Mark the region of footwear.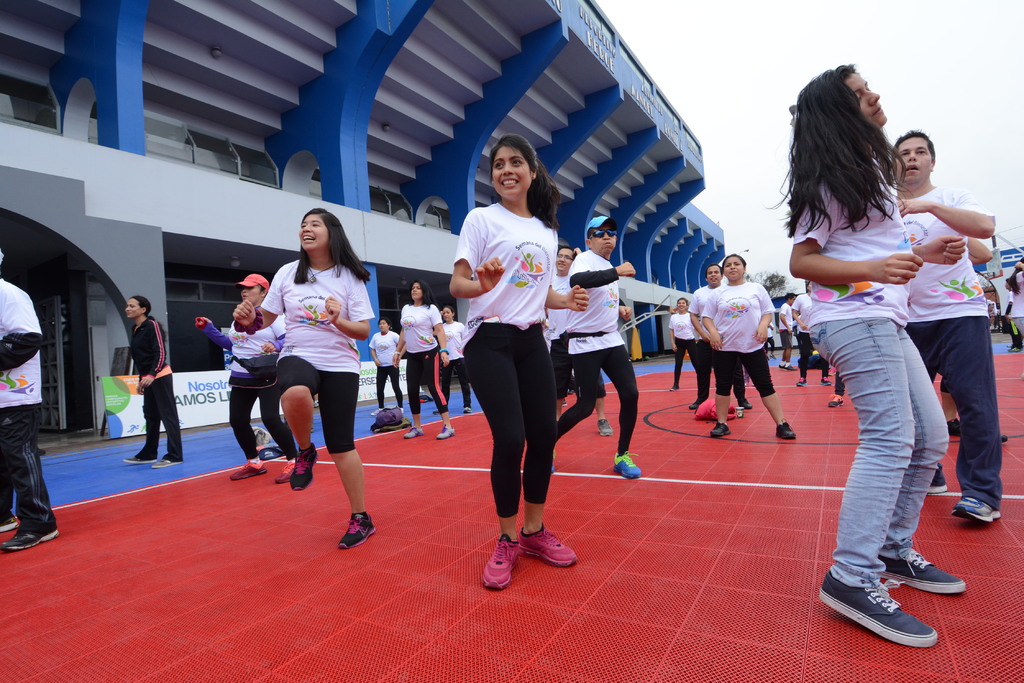
Region: locate(124, 454, 155, 467).
